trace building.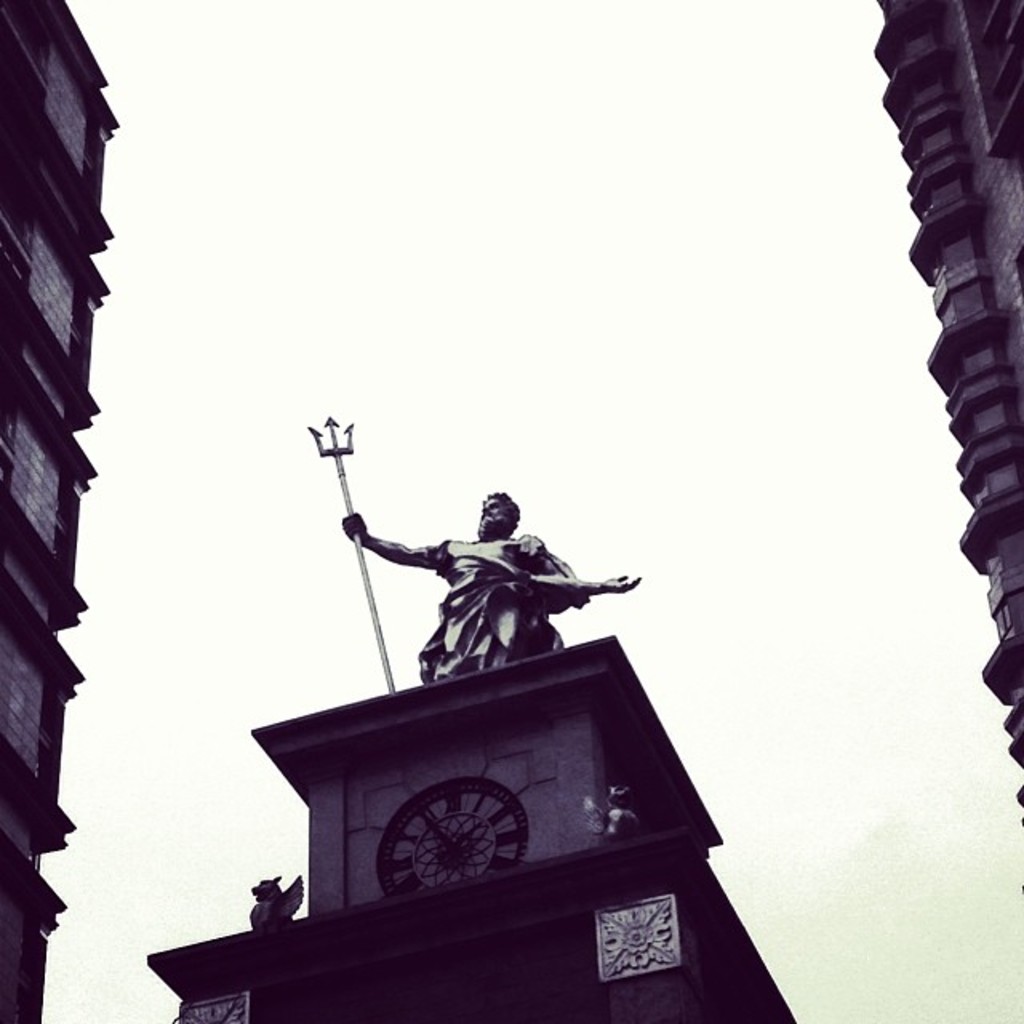
Traced to <box>861,0,1022,979</box>.
